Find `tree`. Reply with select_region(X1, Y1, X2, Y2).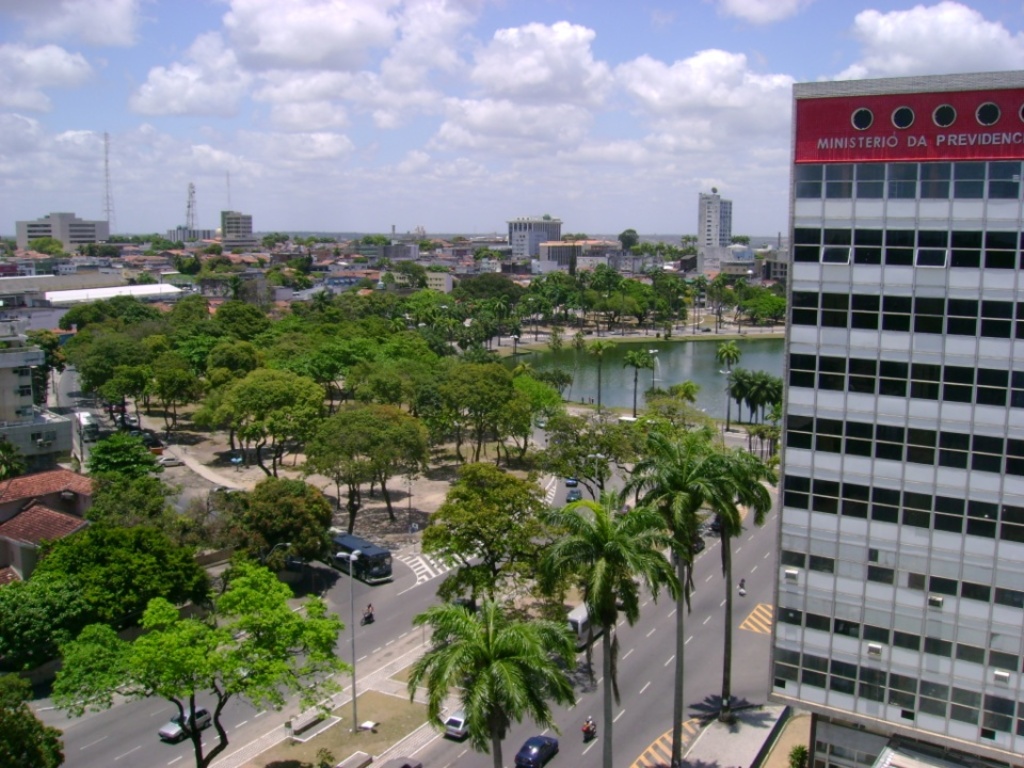
select_region(541, 372, 570, 402).
